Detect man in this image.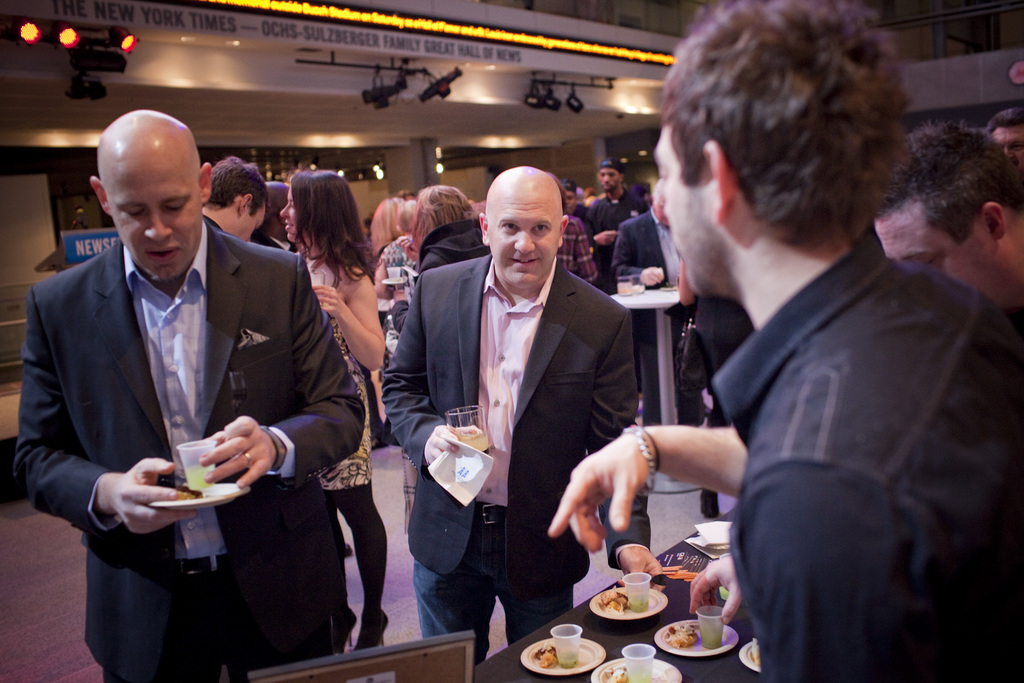
Detection: (x1=871, y1=119, x2=1021, y2=318).
